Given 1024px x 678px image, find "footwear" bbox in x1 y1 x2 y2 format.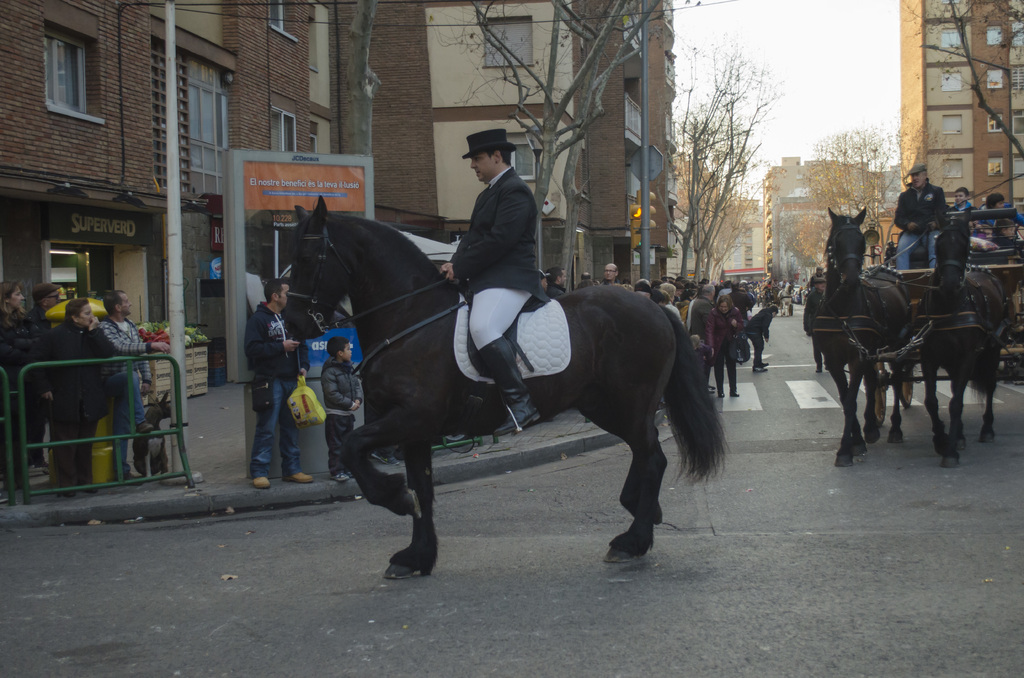
476 336 545 441.
